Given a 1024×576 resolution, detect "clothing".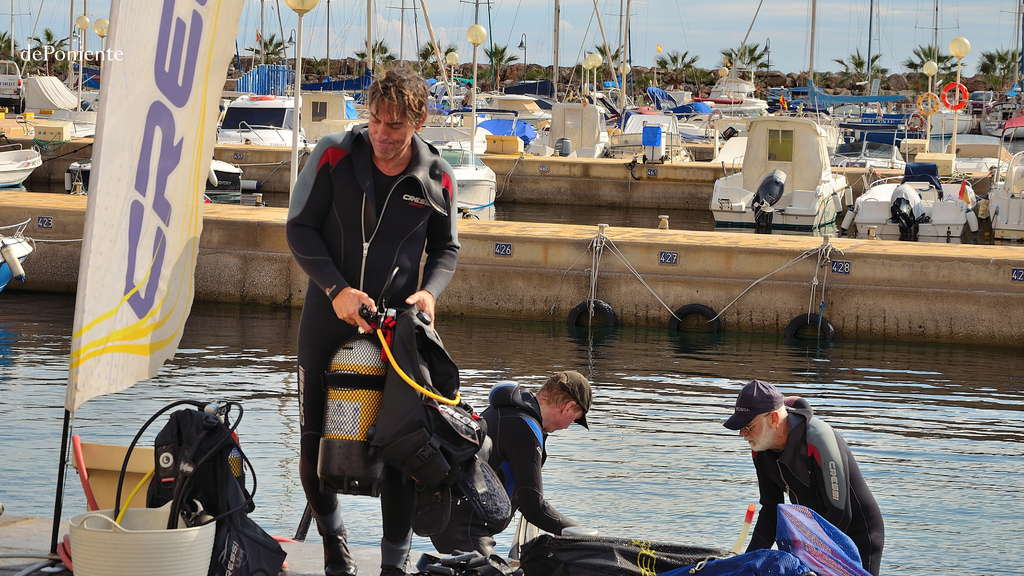
[left=431, top=388, right=589, bottom=558].
